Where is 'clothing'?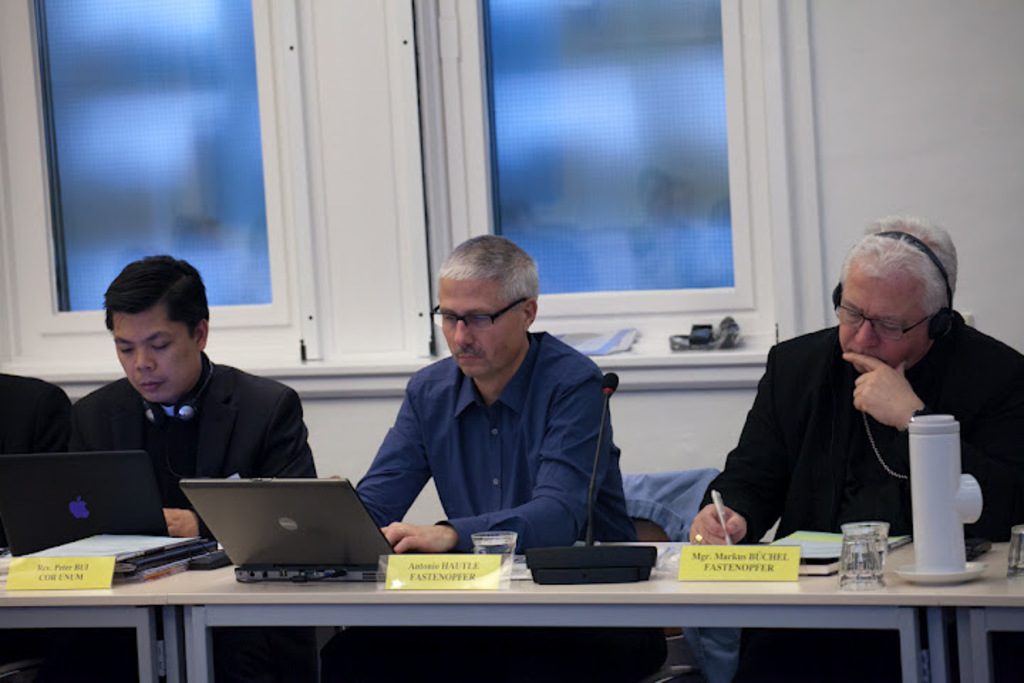
rect(715, 270, 990, 579).
